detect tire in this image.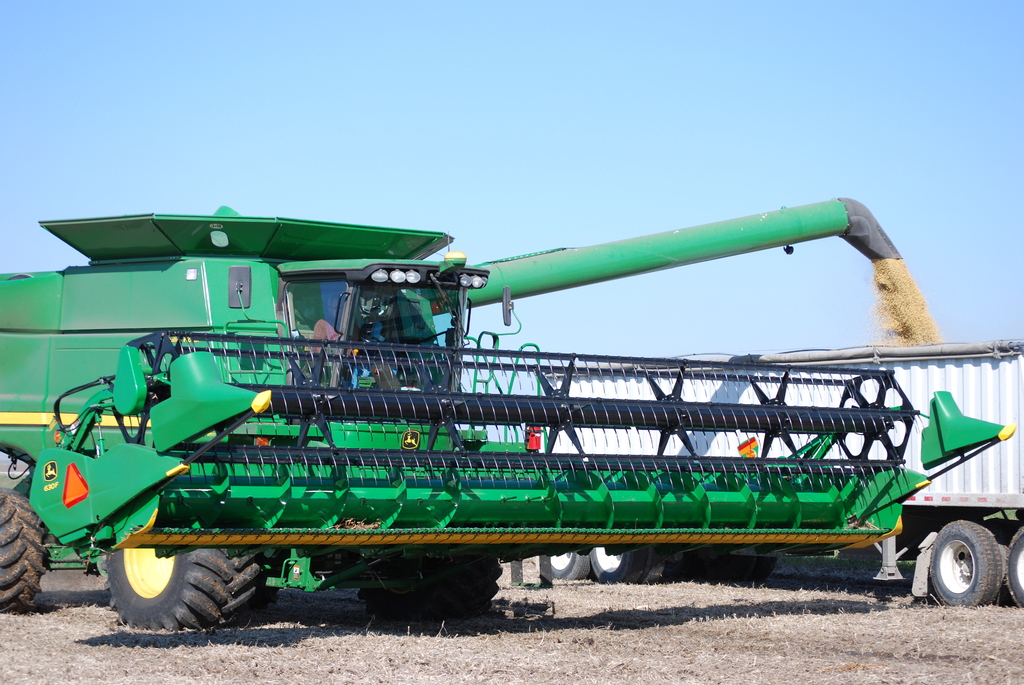
Detection: detection(0, 487, 49, 613).
